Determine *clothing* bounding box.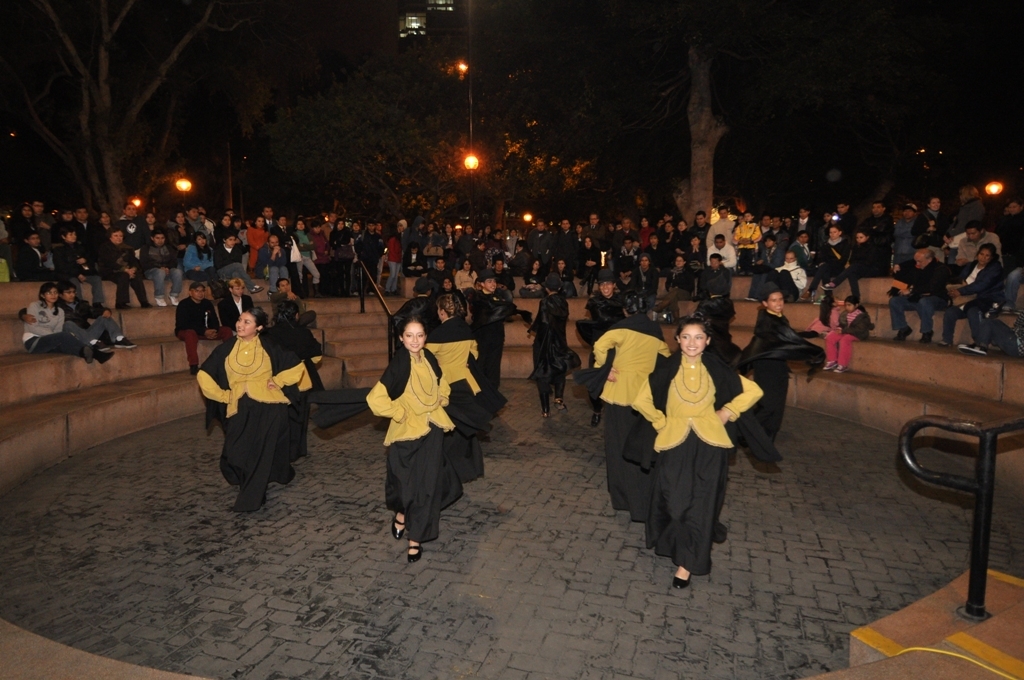
Determined: region(50, 243, 106, 301).
